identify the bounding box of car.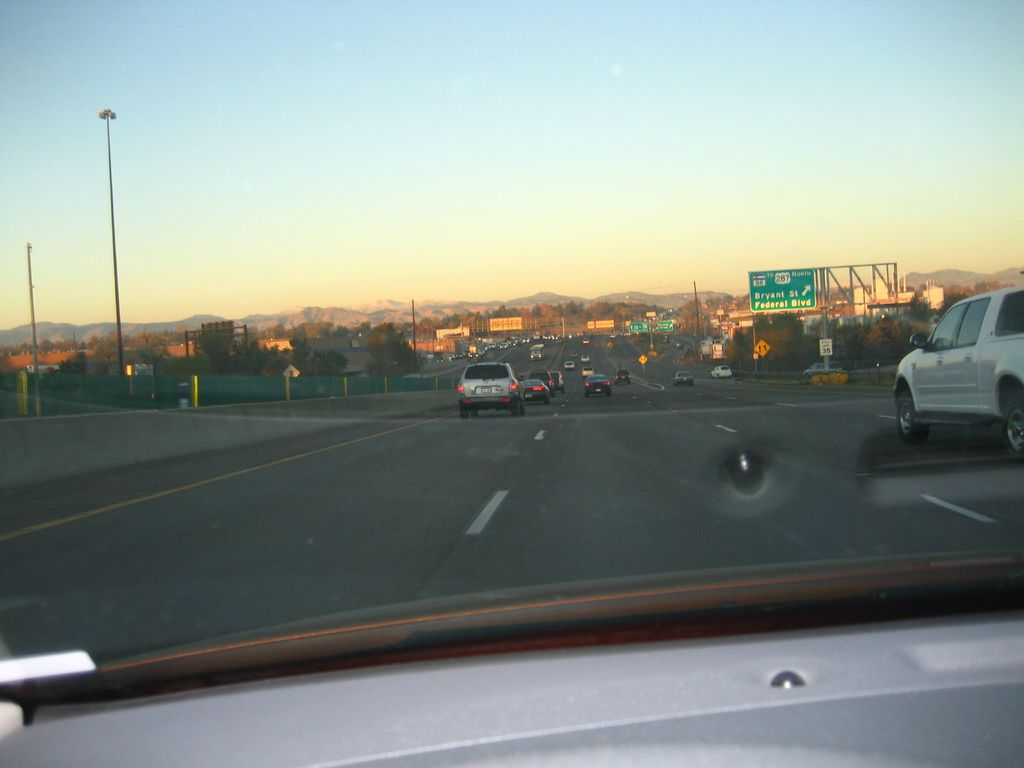
710, 364, 732, 379.
